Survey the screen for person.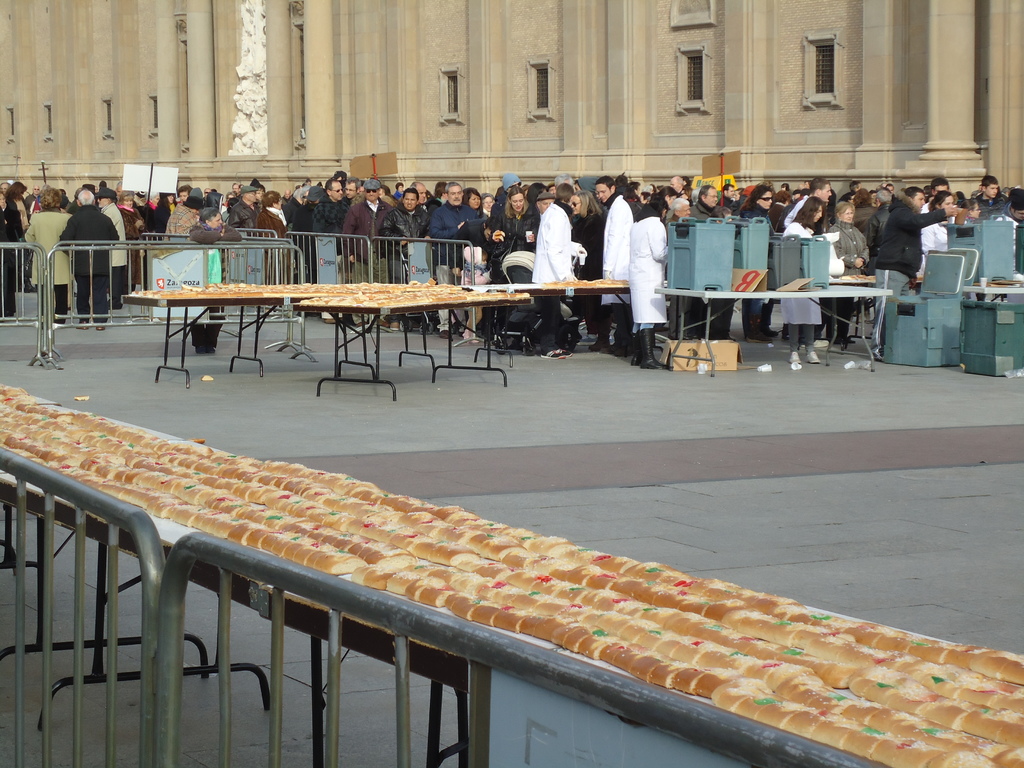
Survey found: <bbox>586, 182, 639, 357</bbox>.
